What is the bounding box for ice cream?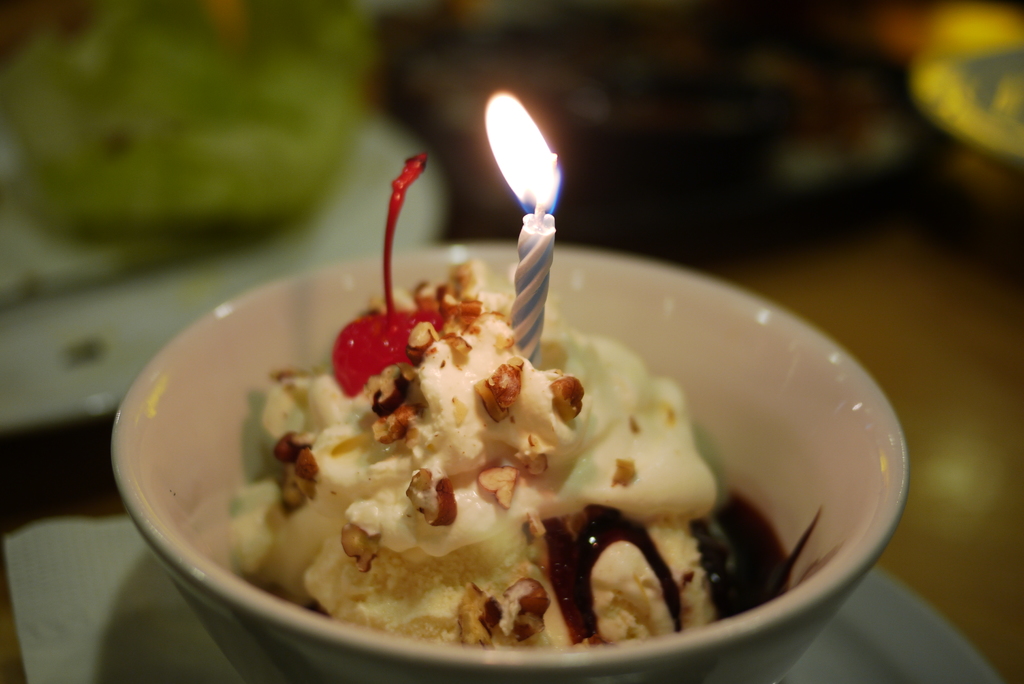
bbox=(230, 250, 819, 654).
